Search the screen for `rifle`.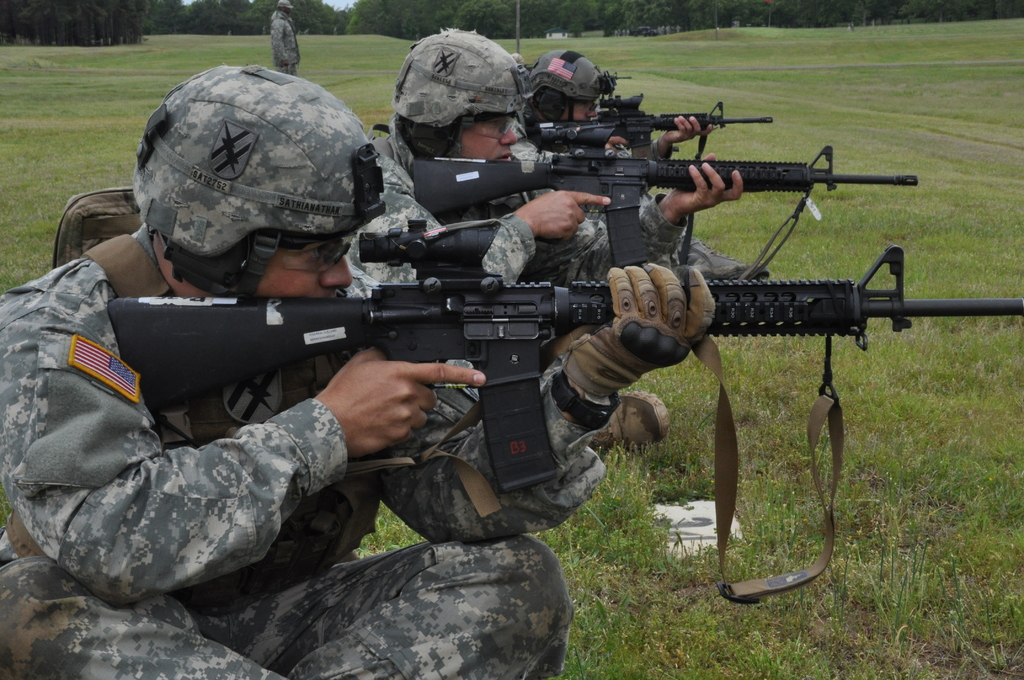
Found at (left=531, top=85, right=778, bottom=147).
